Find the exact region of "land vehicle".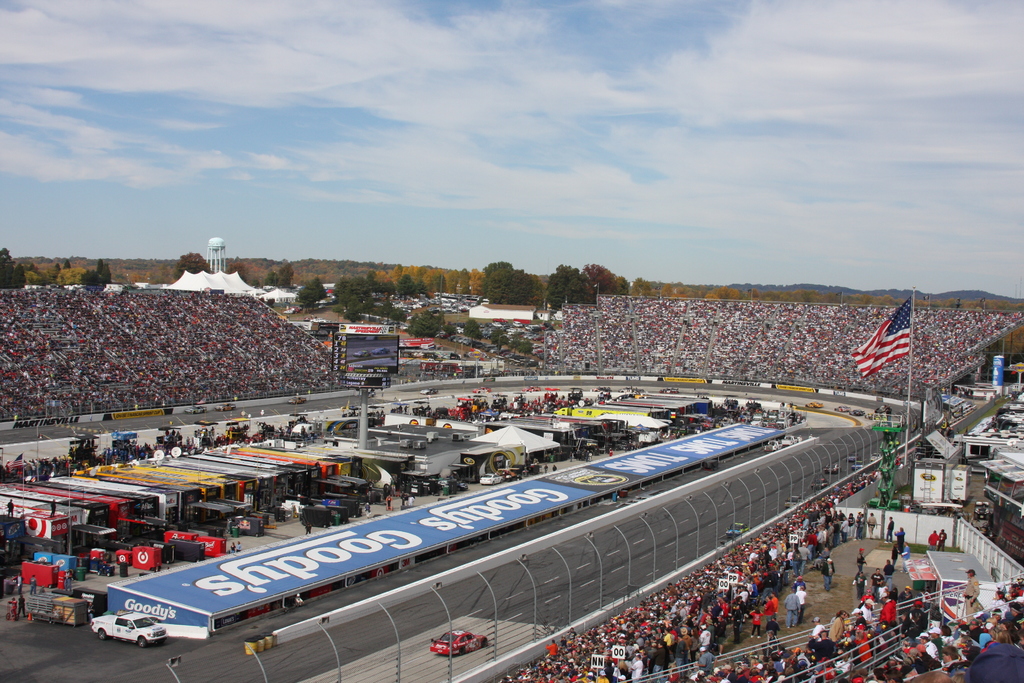
Exact region: <region>802, 399, 826, 411</region>.
